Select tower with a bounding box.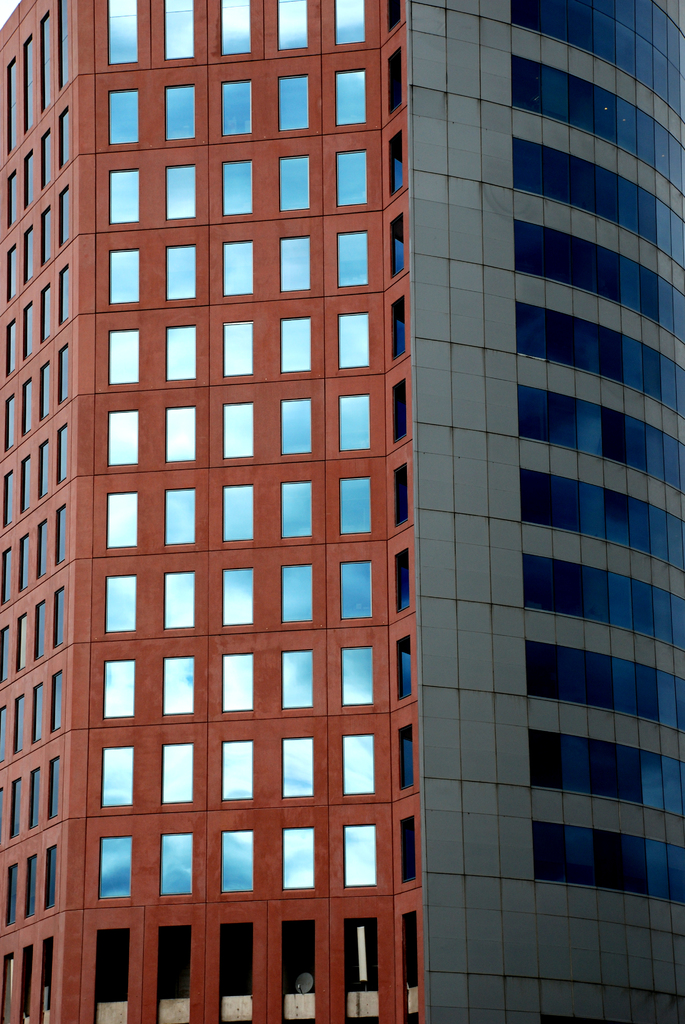
bbox(0, 0, 684, 1023).
